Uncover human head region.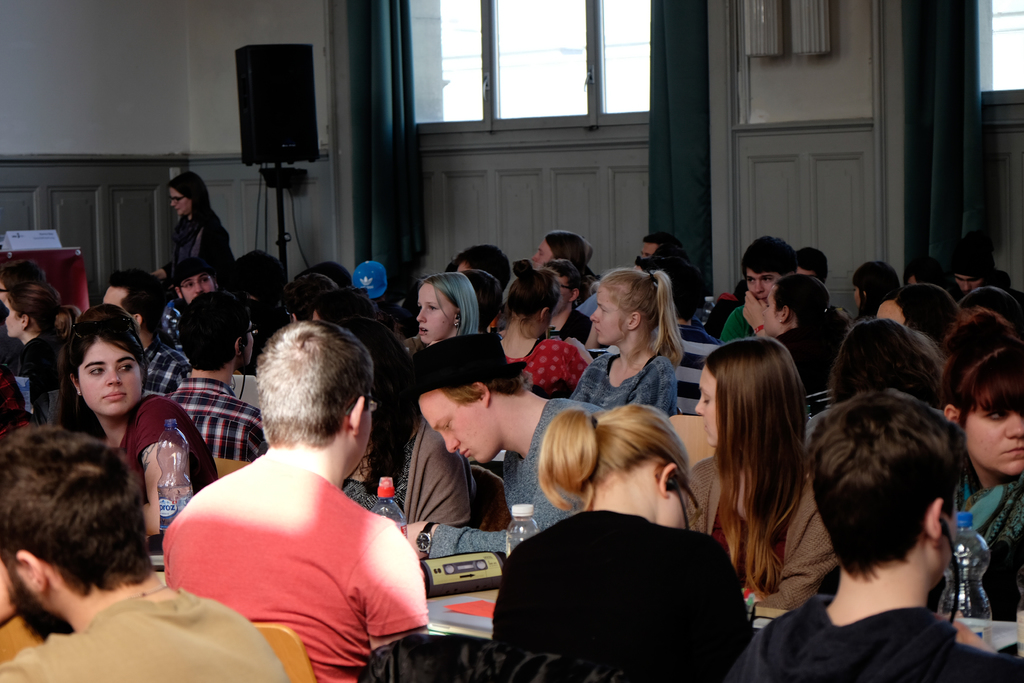
Uncovered: 0/259/45/304.
